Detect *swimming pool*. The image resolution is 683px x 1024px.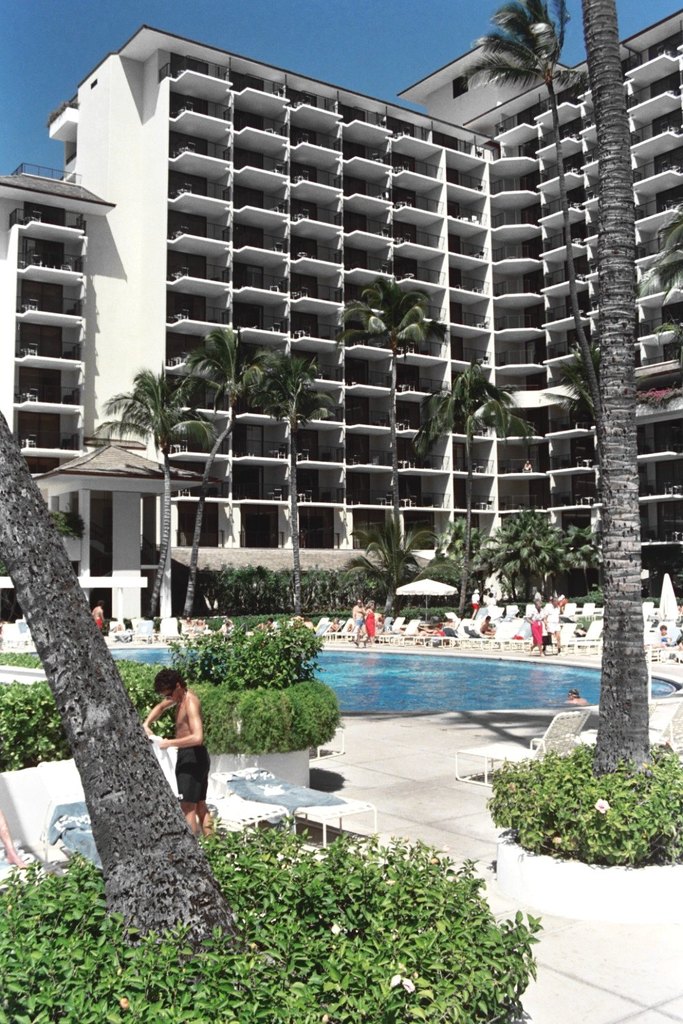
{"left": 102, "top": 643, "right": 682, "bottom": 720}.
